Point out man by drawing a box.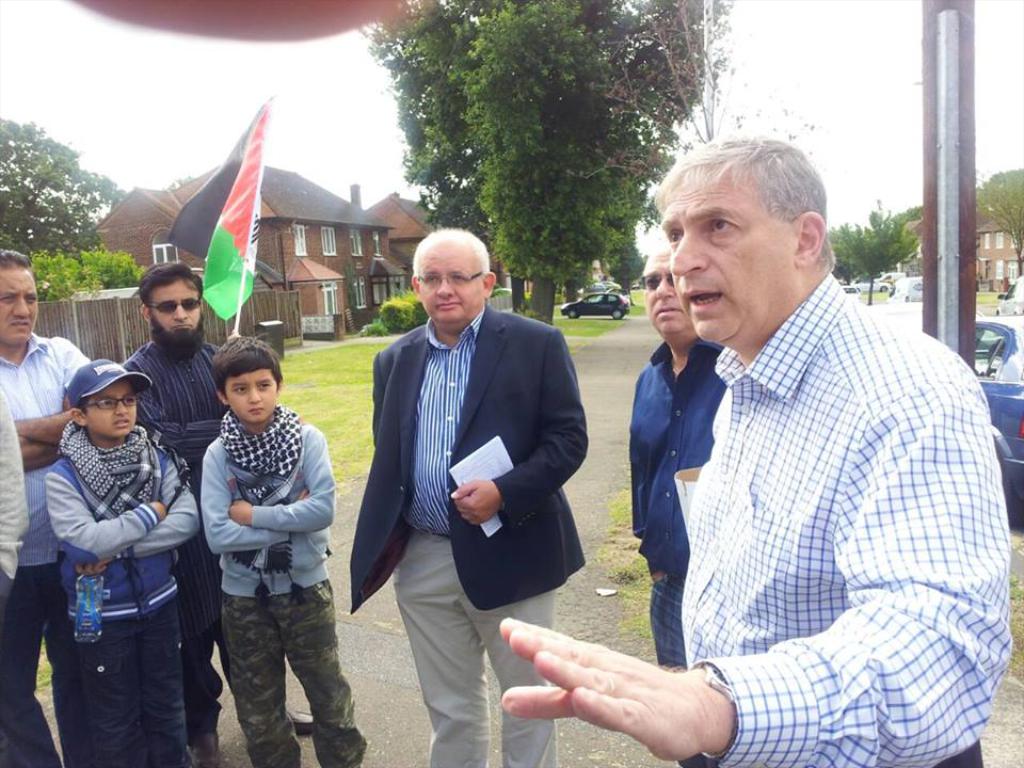
BBox(627, 235, 715, 685).
